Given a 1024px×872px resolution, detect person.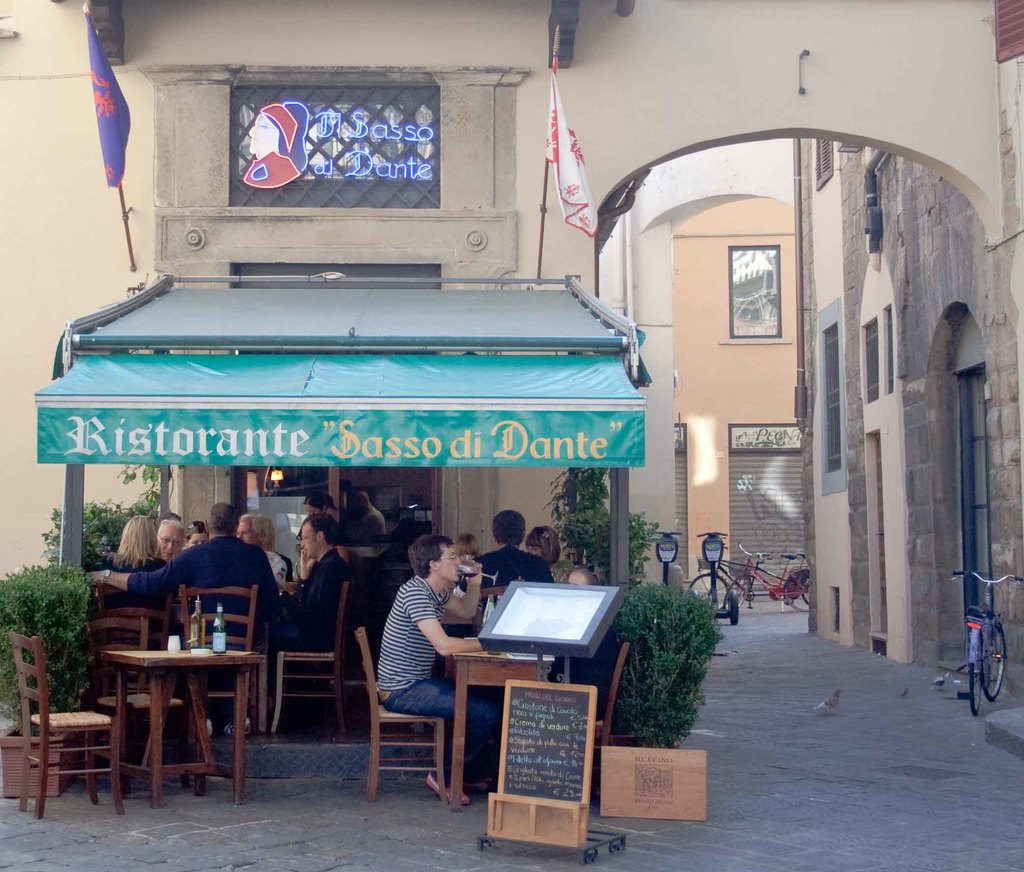
<bbox>256, 506, 352, 723</bbox>.
